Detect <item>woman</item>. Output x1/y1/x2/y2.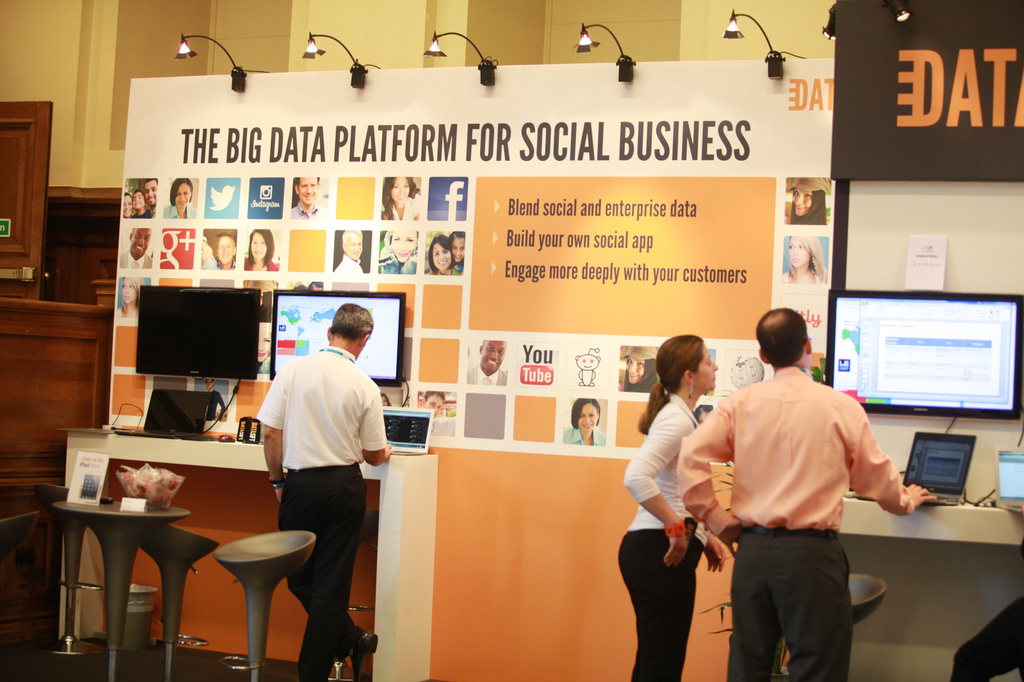
694/406/714/423.
